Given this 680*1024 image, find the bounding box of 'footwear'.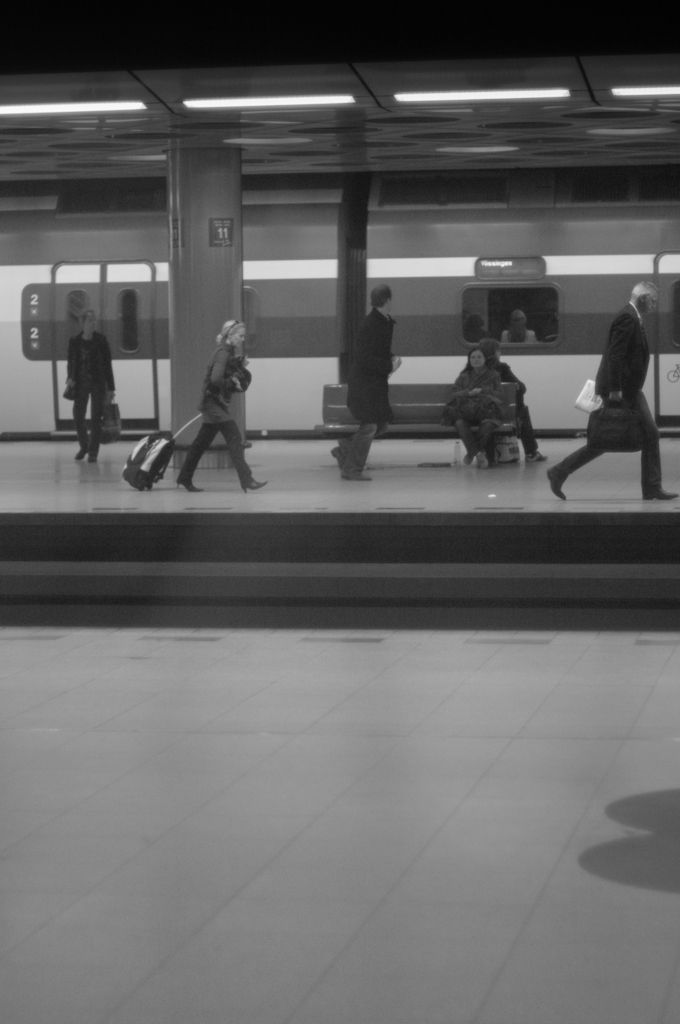
174:476:201:494.
